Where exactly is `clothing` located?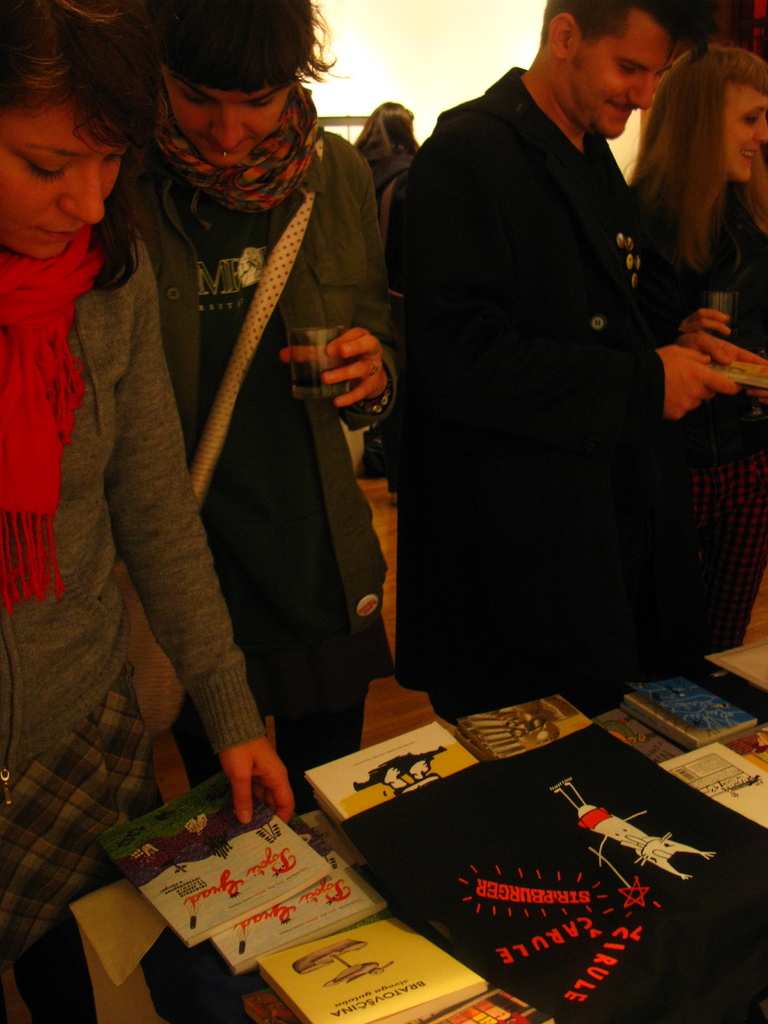
Its bounding box is 618:169:767:669.
